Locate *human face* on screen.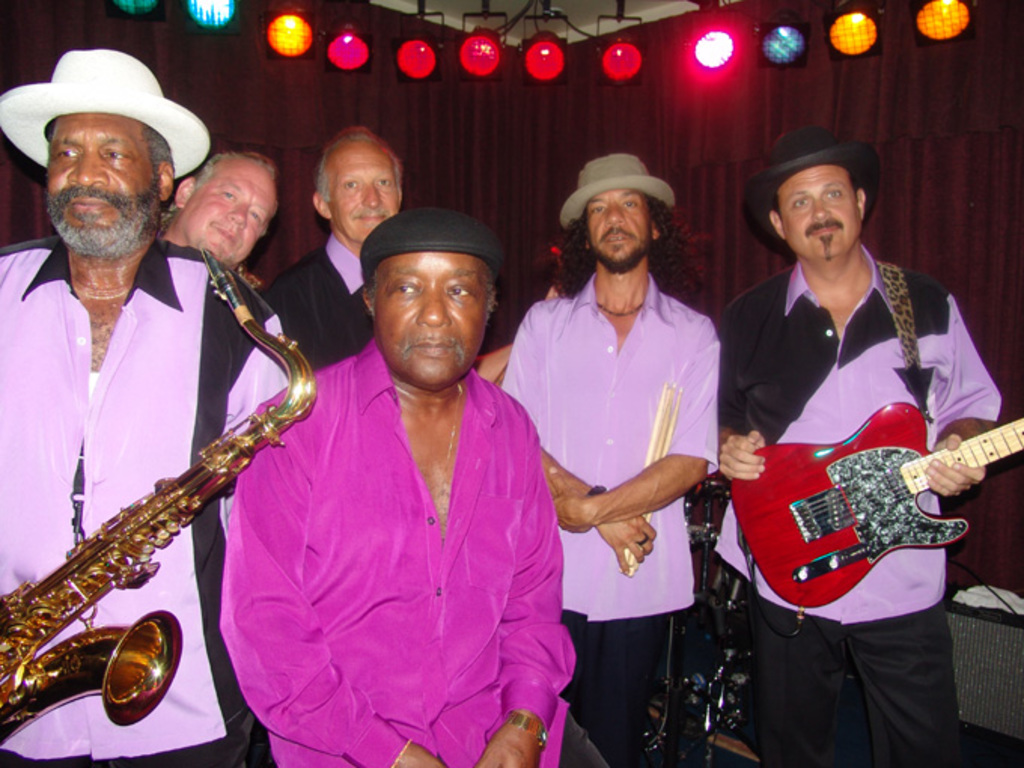
On screen at box=[777, 164, 864, 256].
